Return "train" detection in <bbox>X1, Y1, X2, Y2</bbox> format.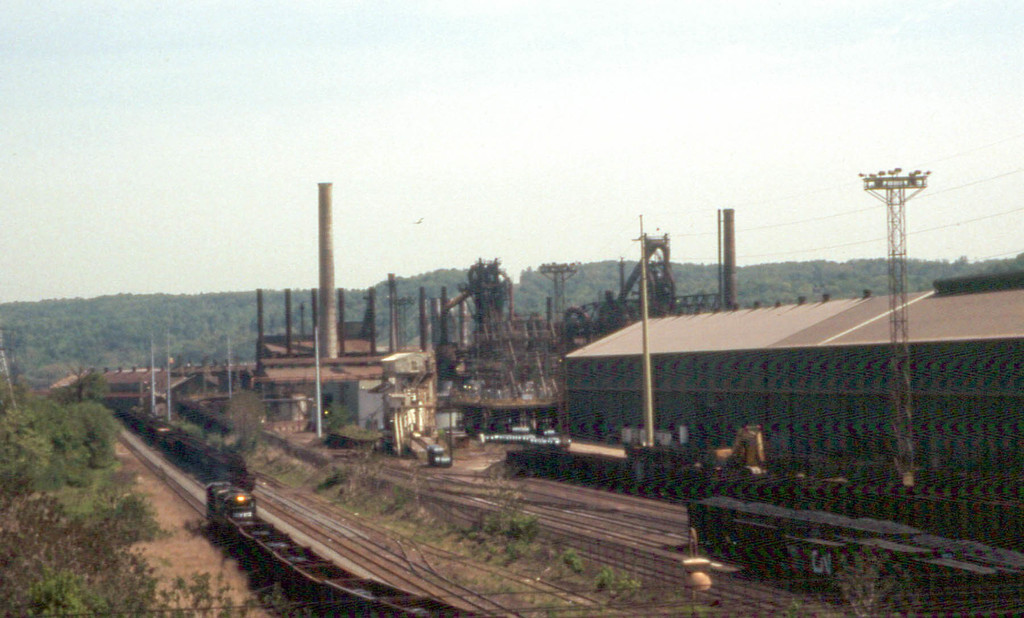
<bbox>689, 497, 1021, 615</bbox>.
